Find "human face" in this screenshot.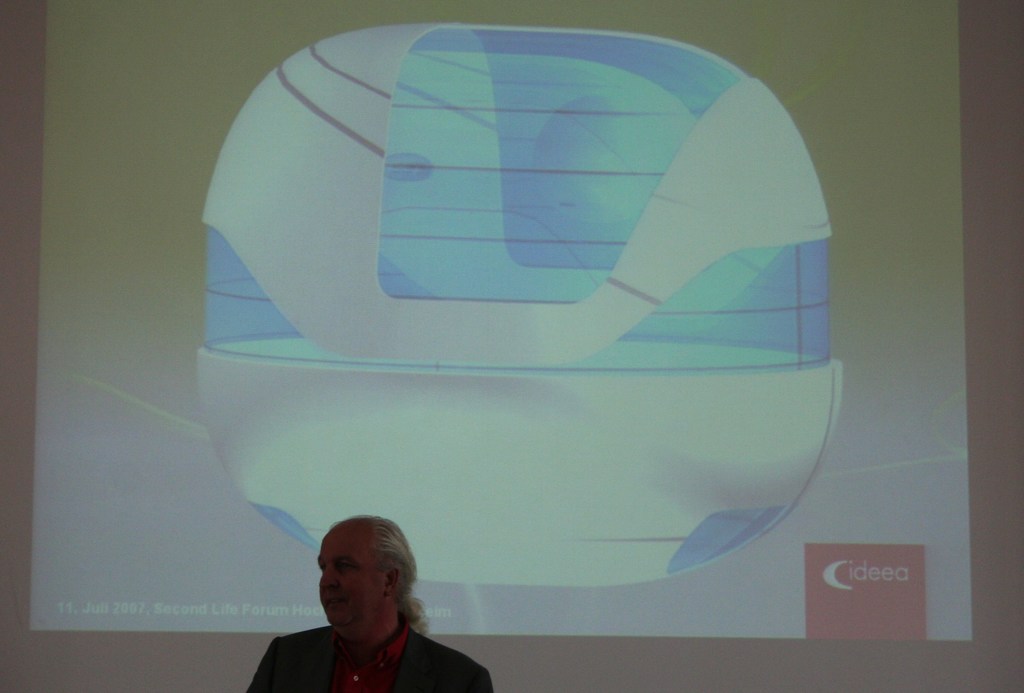
The bounding box for "human face" is <bbox>320, 532, 387, 623</bbox>.
